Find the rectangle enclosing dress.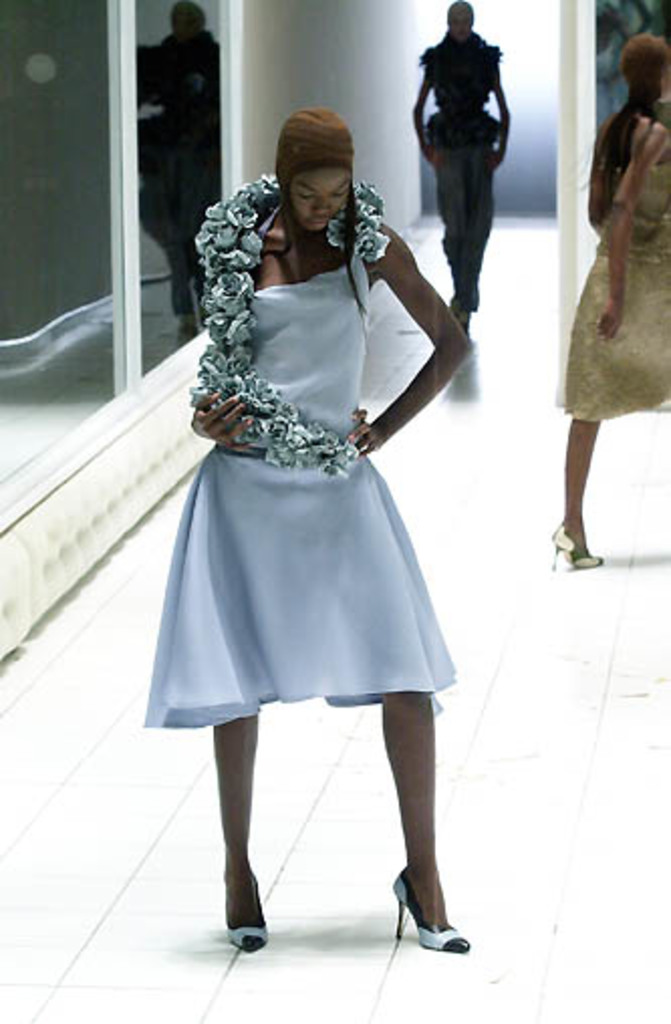
[x1=566, y1=155, x2=669, y2=429].
